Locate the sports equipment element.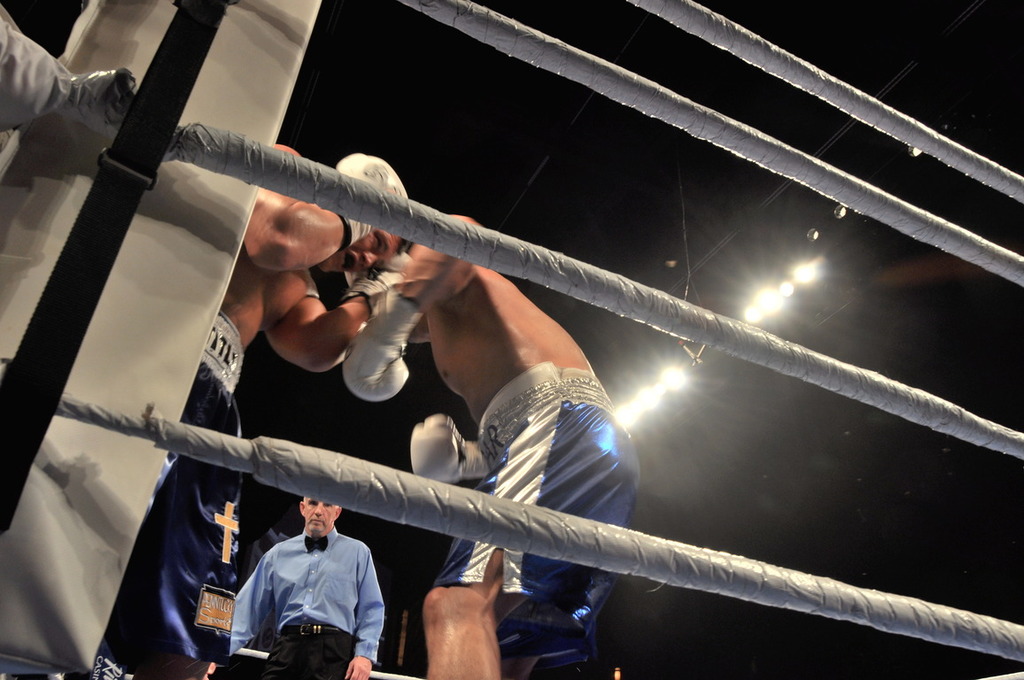
Element bbox: crop(412, 413, 498, 483).
